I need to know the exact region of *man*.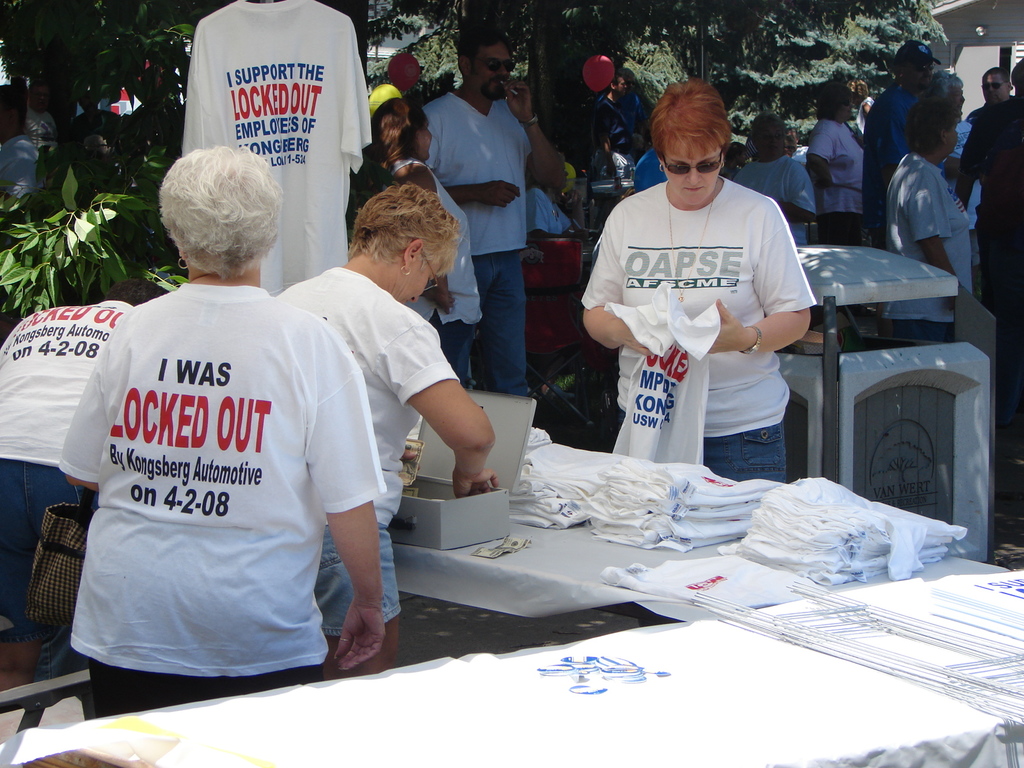
Region: bbox(971, 65, 1016, 121).
